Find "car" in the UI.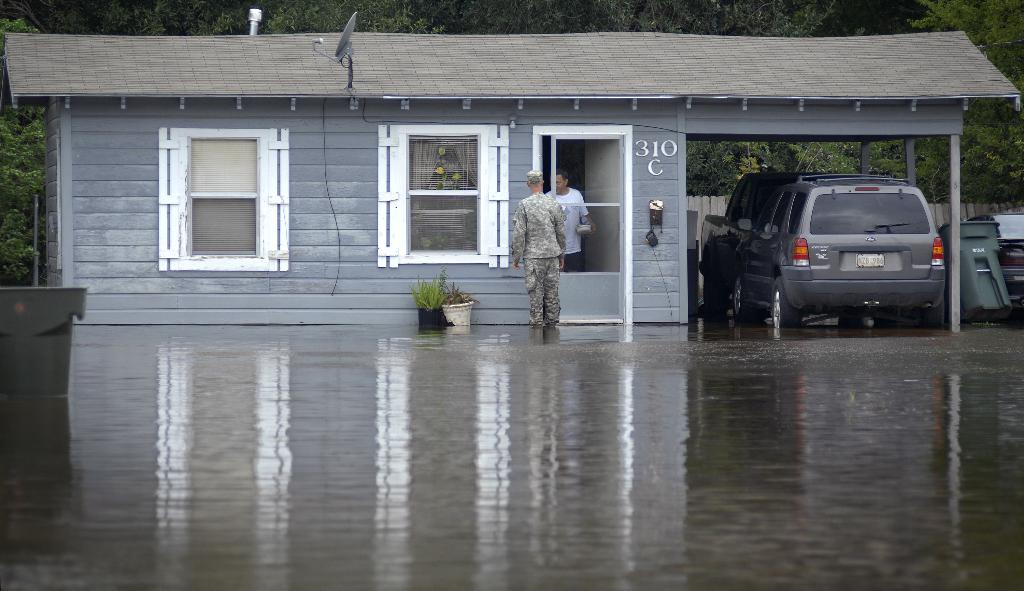
UI element at box=[729, 174, 946, 332].
